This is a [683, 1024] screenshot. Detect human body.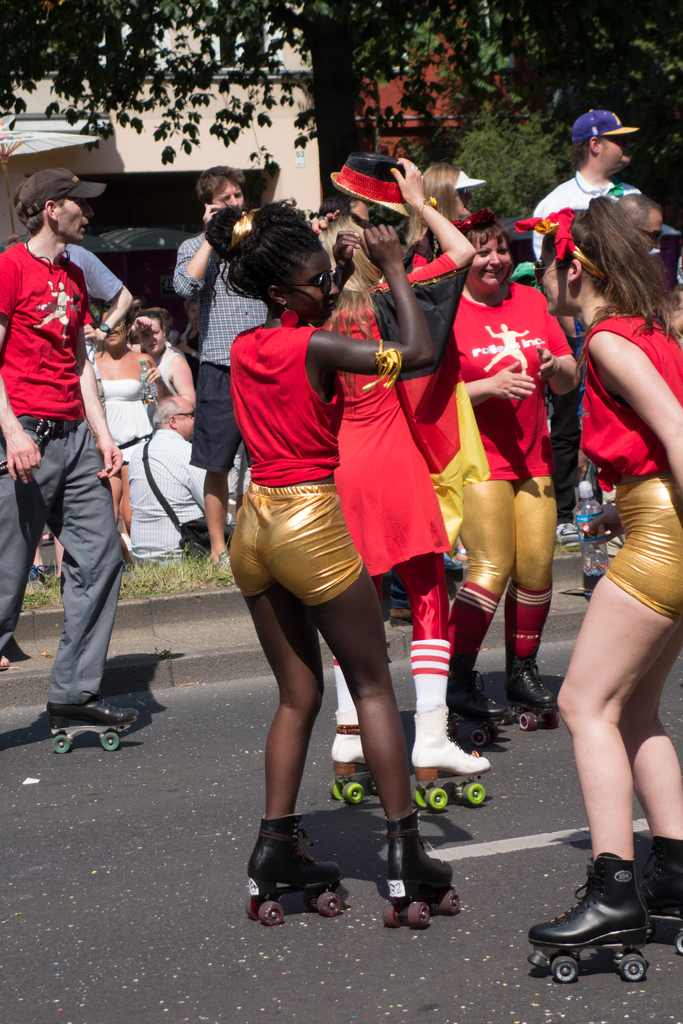
1 169 145 732.
